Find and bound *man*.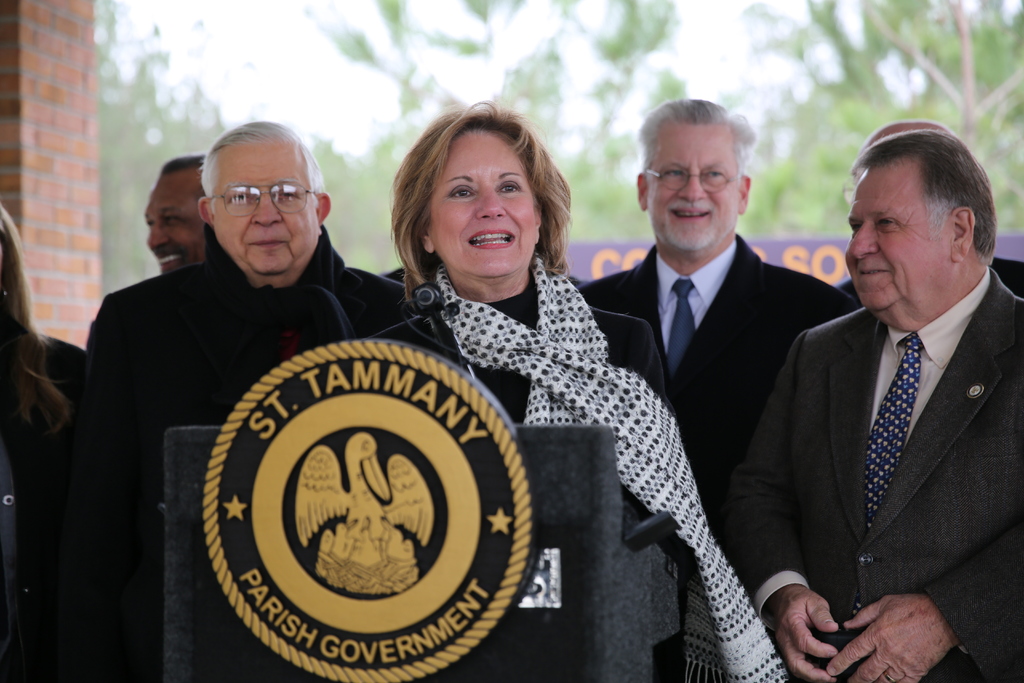
Bound: x1=83 y1=115 x2=417 y2=682.
